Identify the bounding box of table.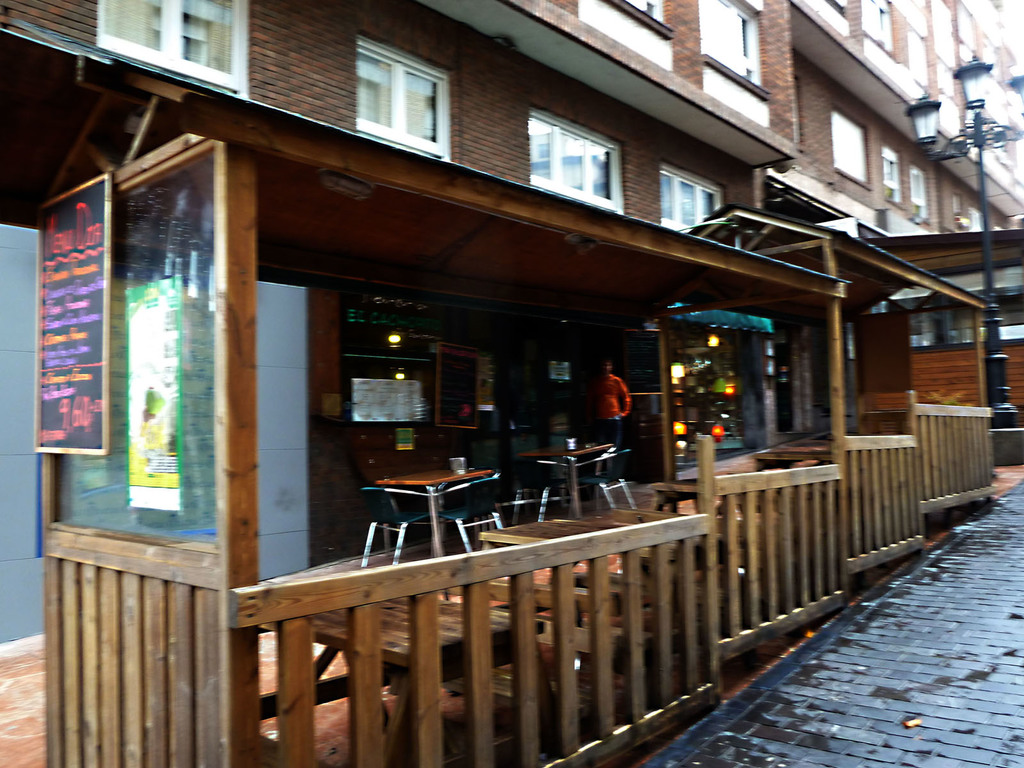
<bbox>520, 442, 611, 515</bbox>.
